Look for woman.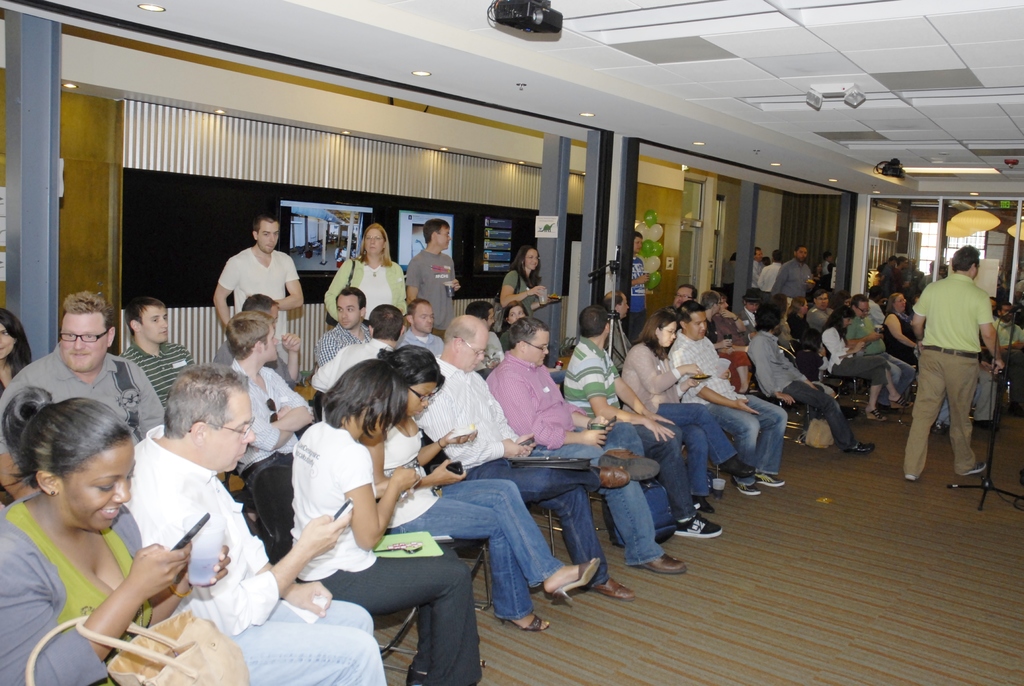
Found: Rect(291, 357, 487, 685).
